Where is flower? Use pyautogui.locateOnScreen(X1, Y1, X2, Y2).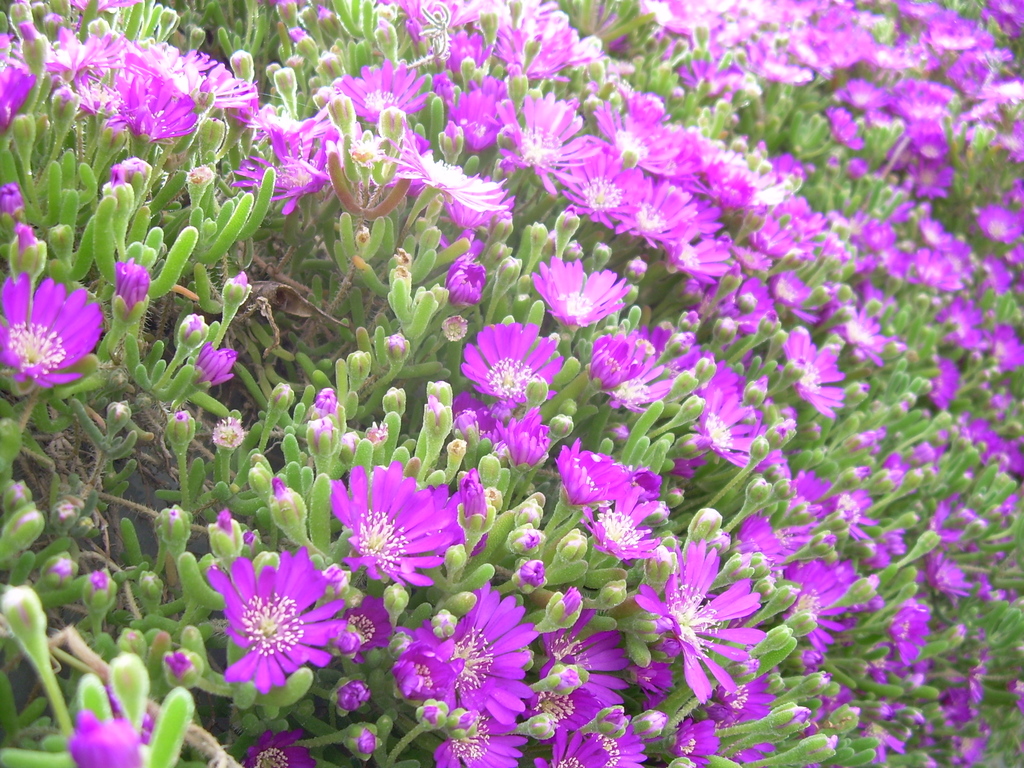
pyautogui.locateOnScreen(927, 499, 979, 548).
